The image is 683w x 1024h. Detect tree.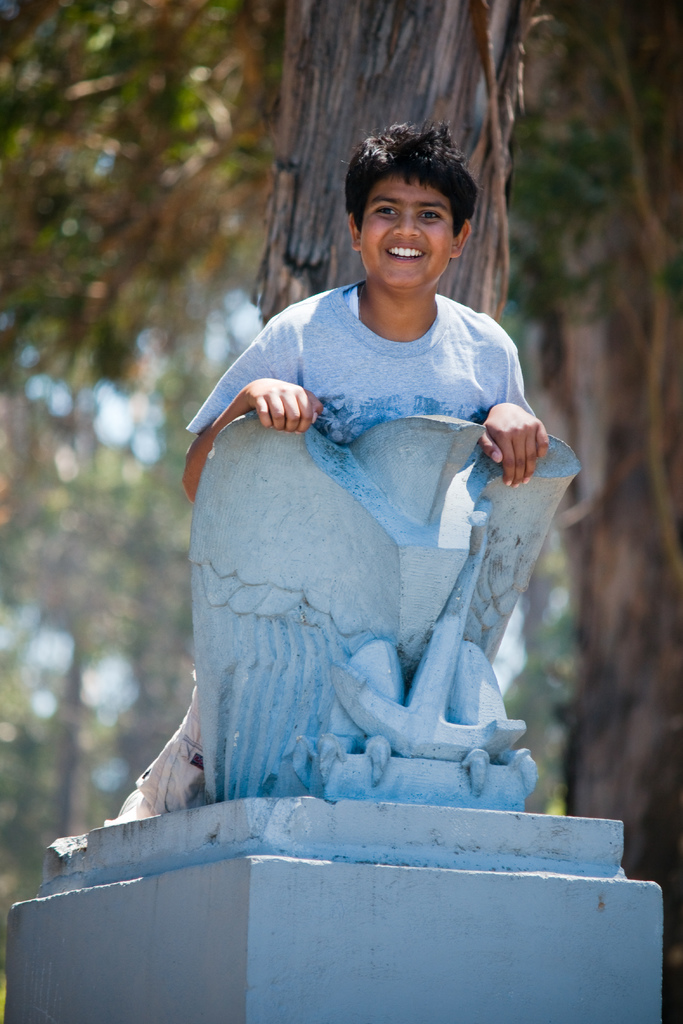
Detection: 264, 0, 553, 330.
